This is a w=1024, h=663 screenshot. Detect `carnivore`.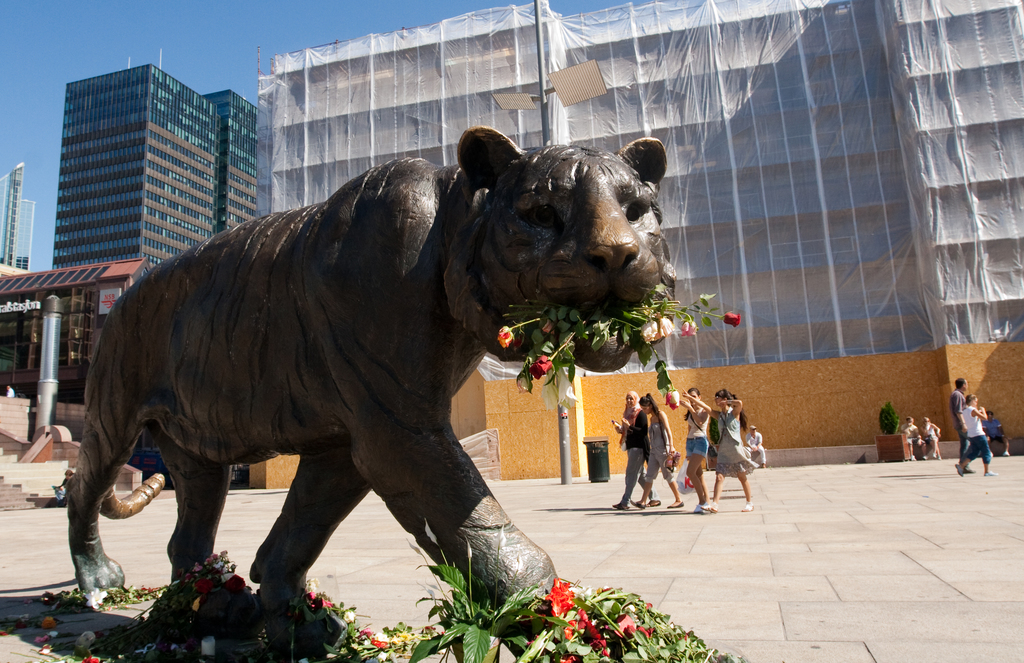
{"left": 957, "top": 394, "right": 995, "bottom": 480}.
